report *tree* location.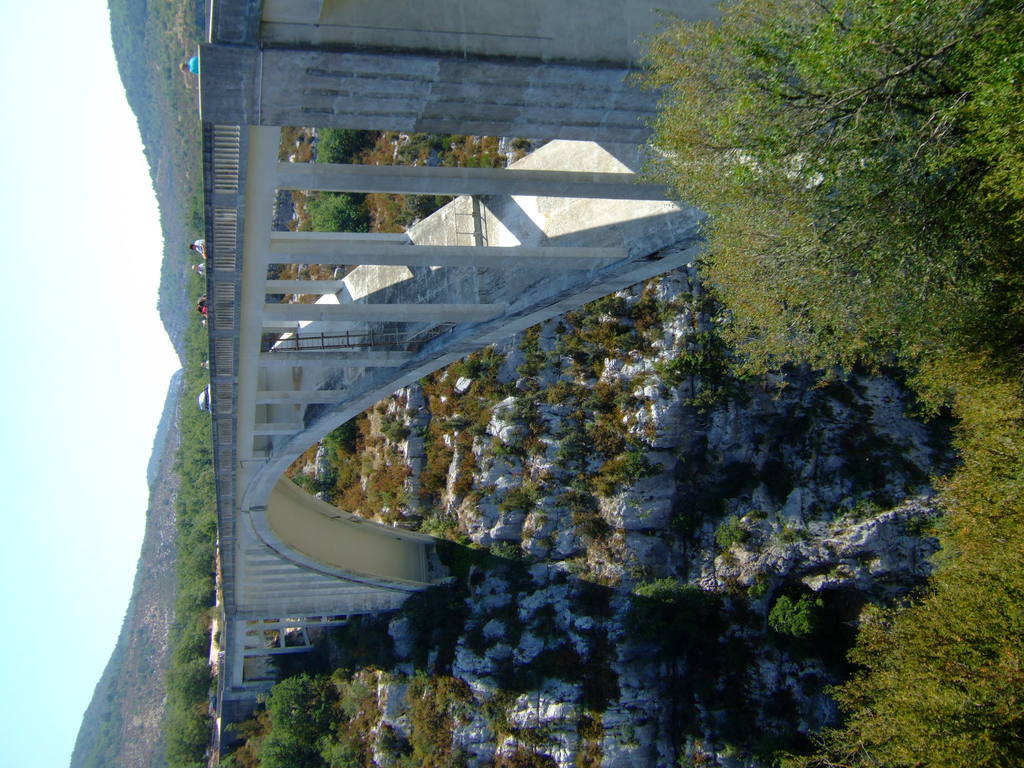
Report: locate(323, 127, 385, 162).
